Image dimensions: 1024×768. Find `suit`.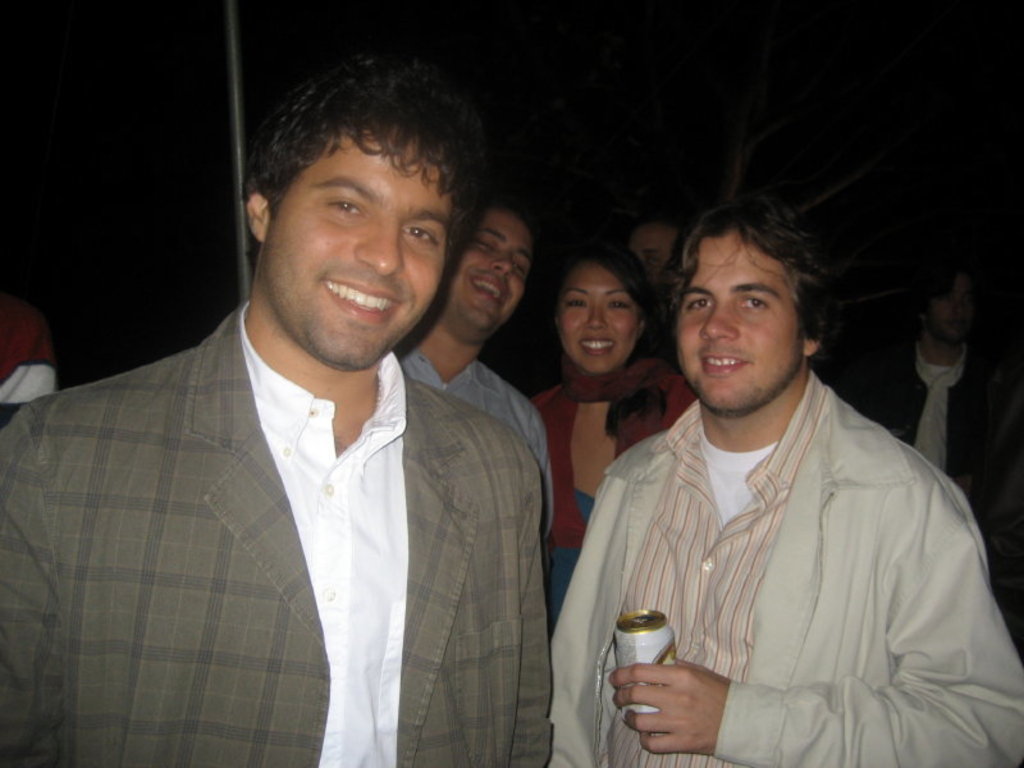
<box>33,233,577,751</box>.
